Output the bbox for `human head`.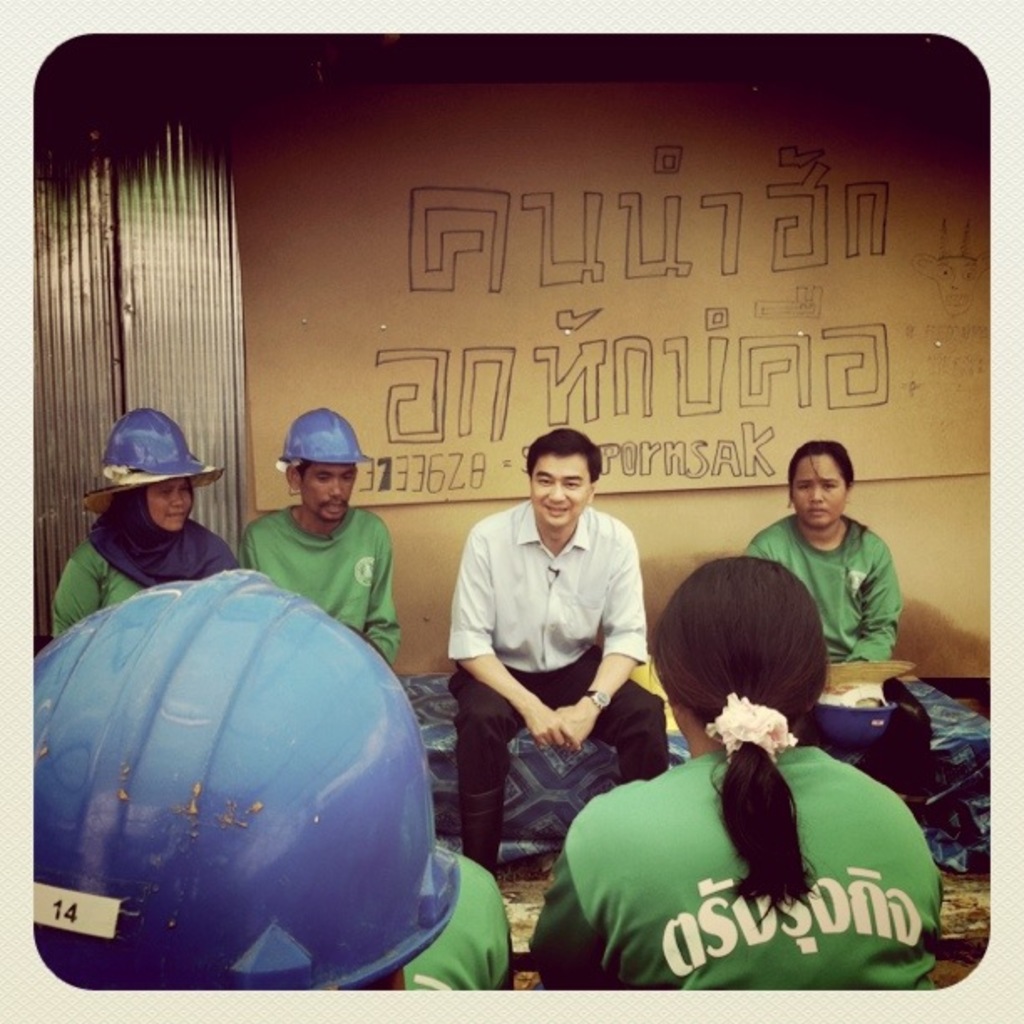
x1=520, y1=432, x2=626, y2=534.
